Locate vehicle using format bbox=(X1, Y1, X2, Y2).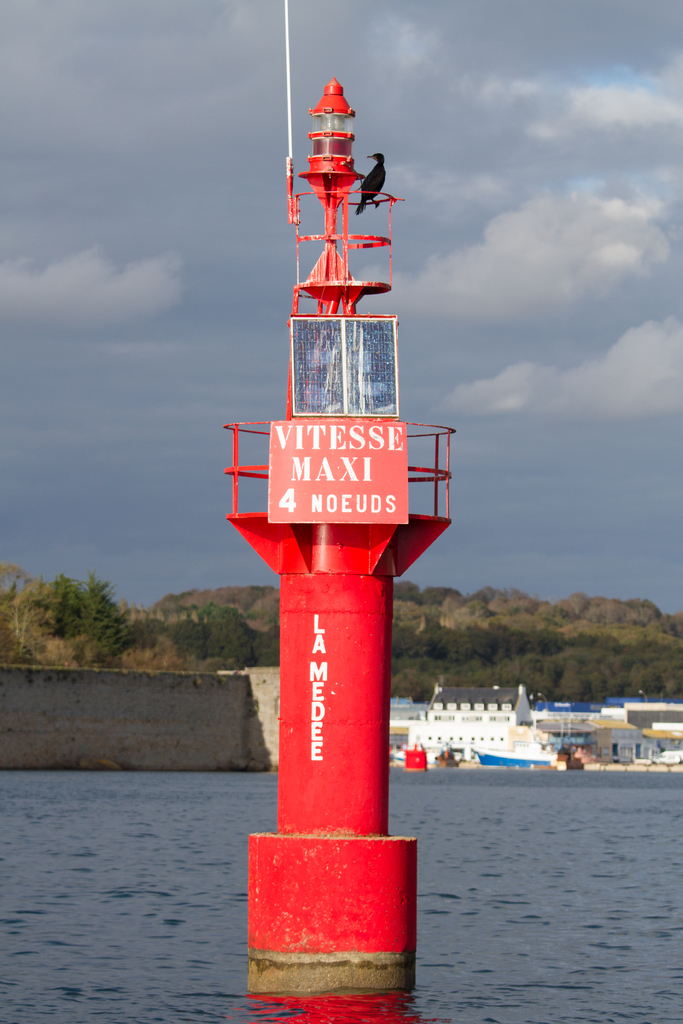
bbox=(527, 698, 673, 710).
